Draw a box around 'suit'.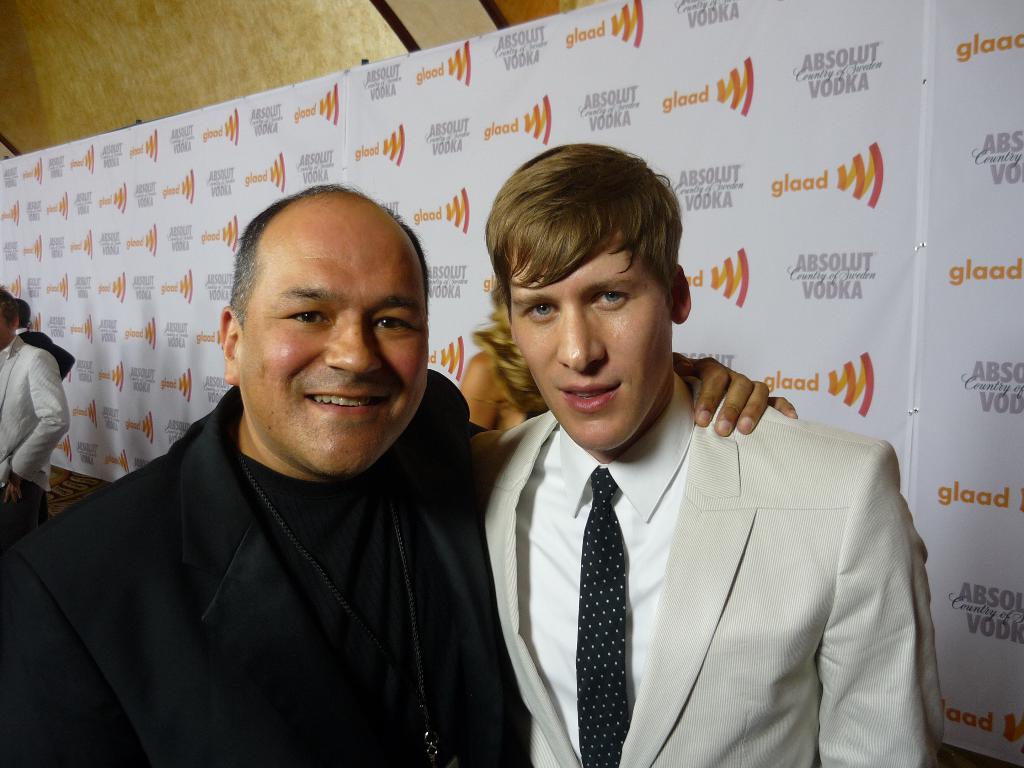
{"left": 18, "top": 330, "right": 75, "bottom": 381}.
